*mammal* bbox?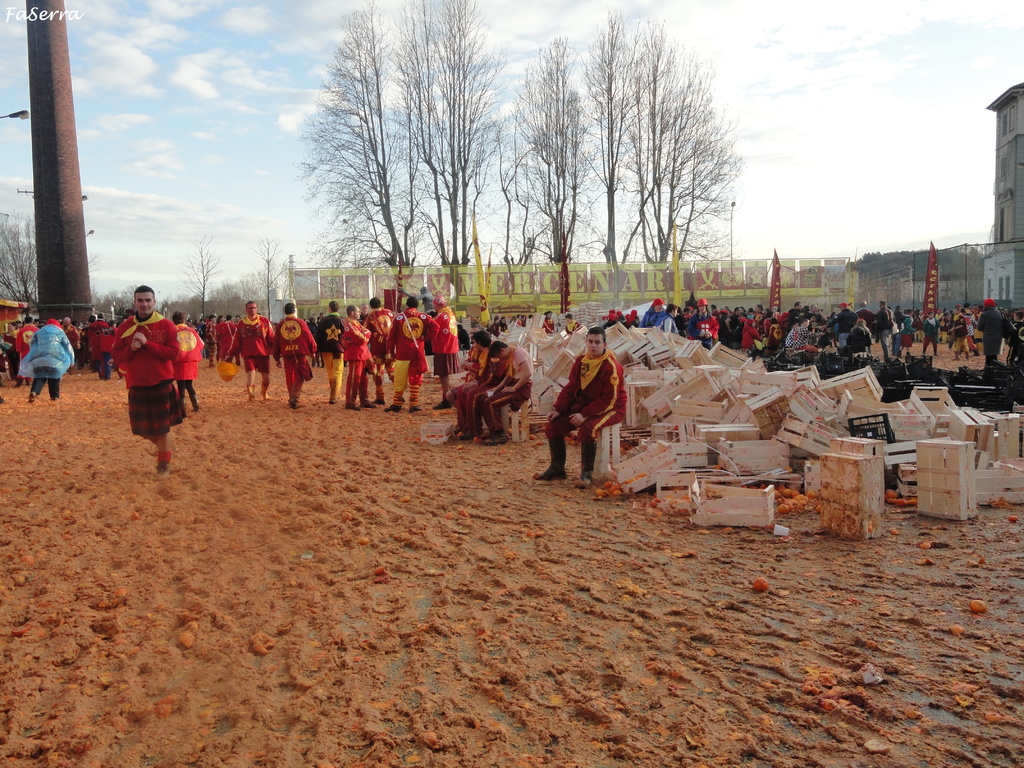
[x1=320, y1=308, x2=326, y2=318]
